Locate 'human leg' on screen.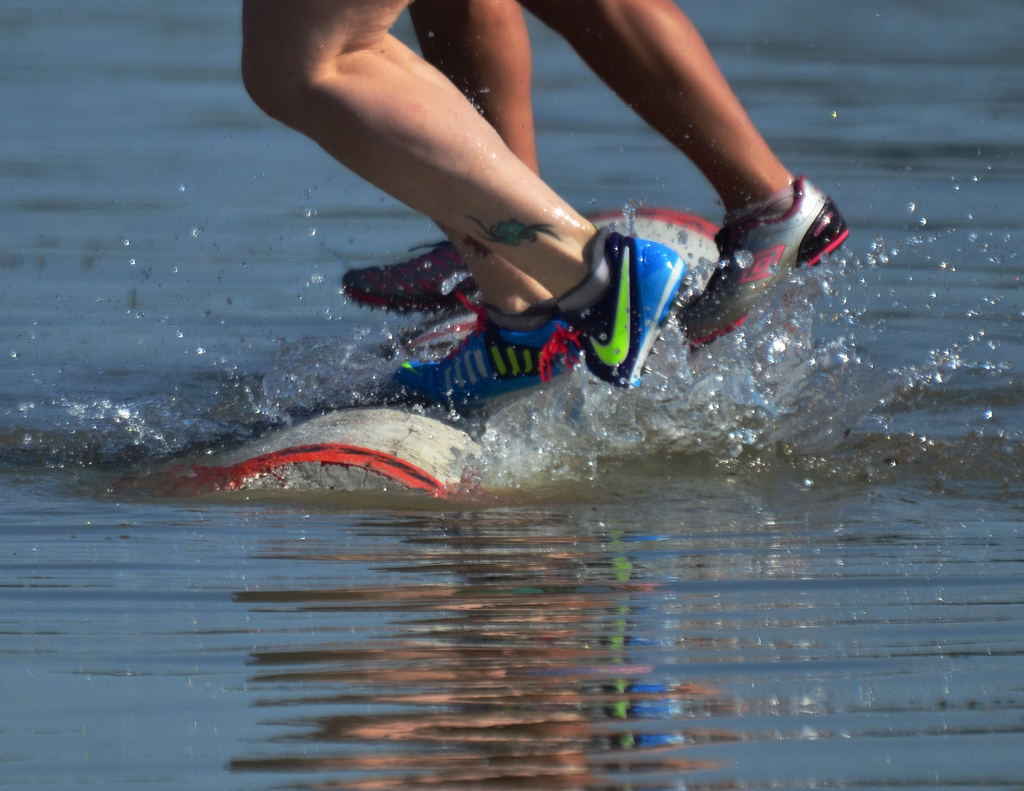
On screen at x1=241 y1=0 x2=687 y2=390.
